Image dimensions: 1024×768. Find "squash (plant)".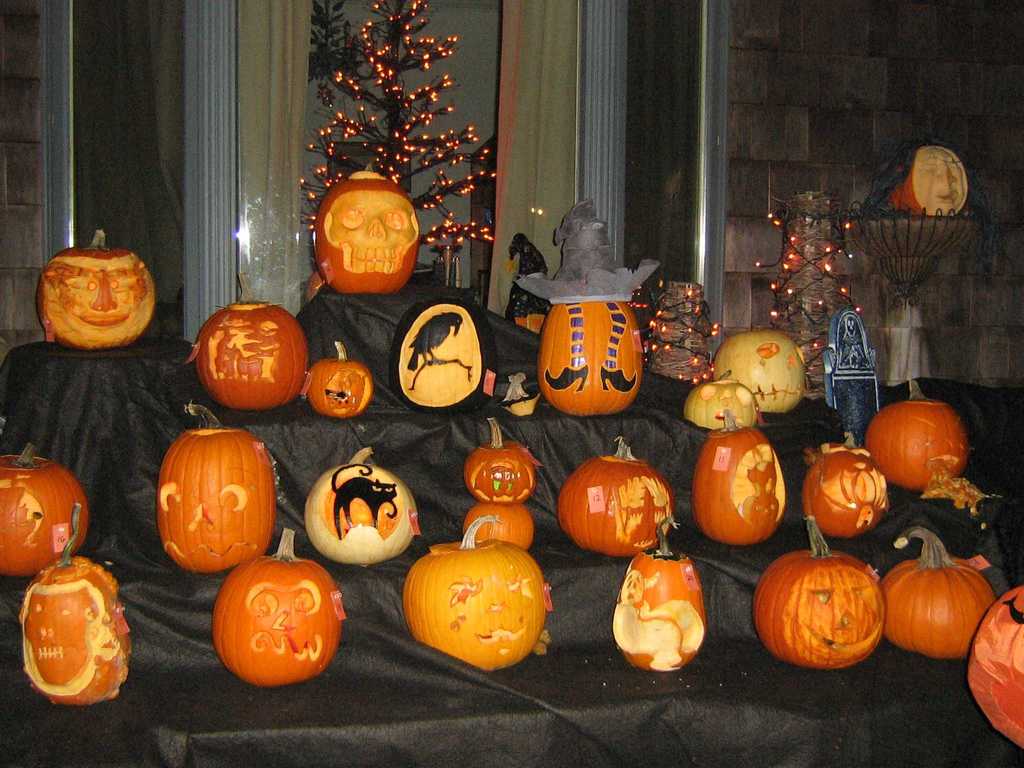
bbox=[152, 404, 277, 575].
